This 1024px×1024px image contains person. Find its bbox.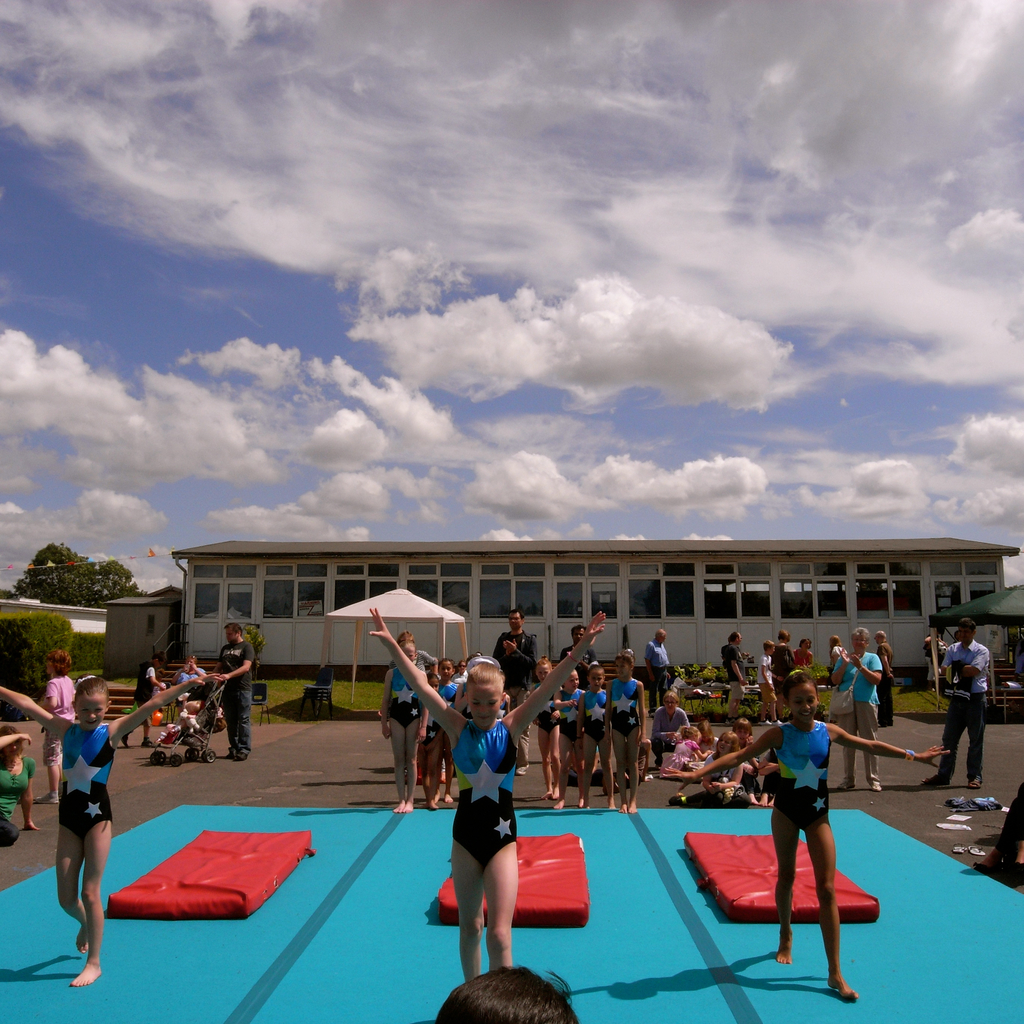
<region>0, 667, 222, 989</region>.
